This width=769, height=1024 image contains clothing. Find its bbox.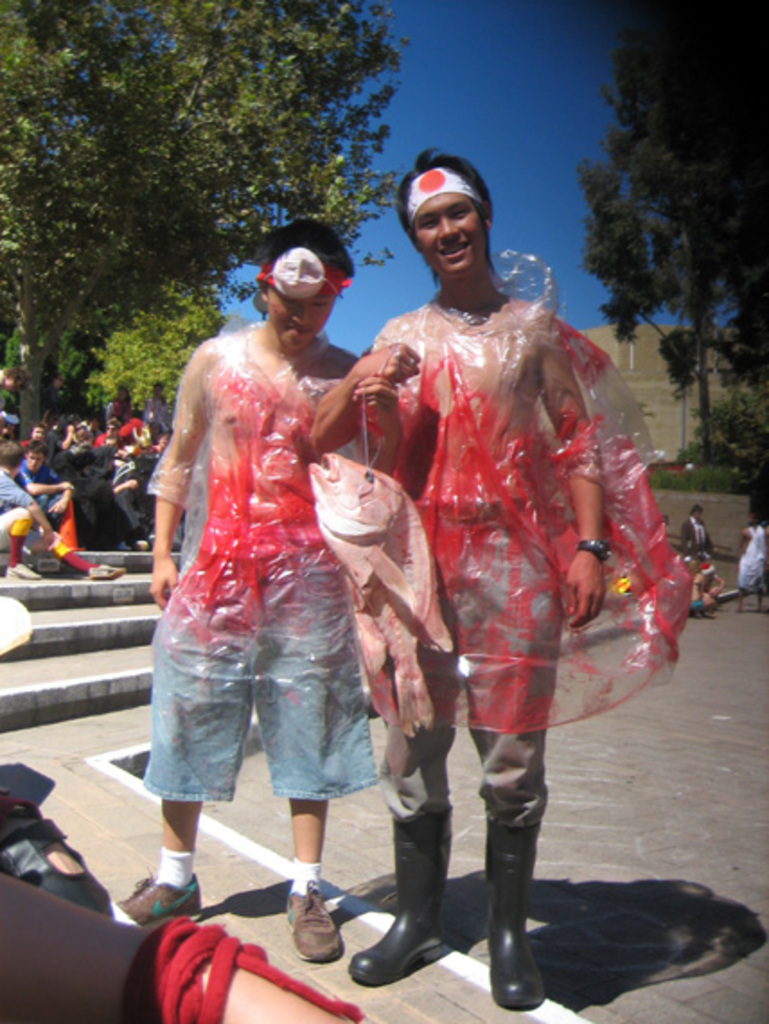
56/435/104/534.
